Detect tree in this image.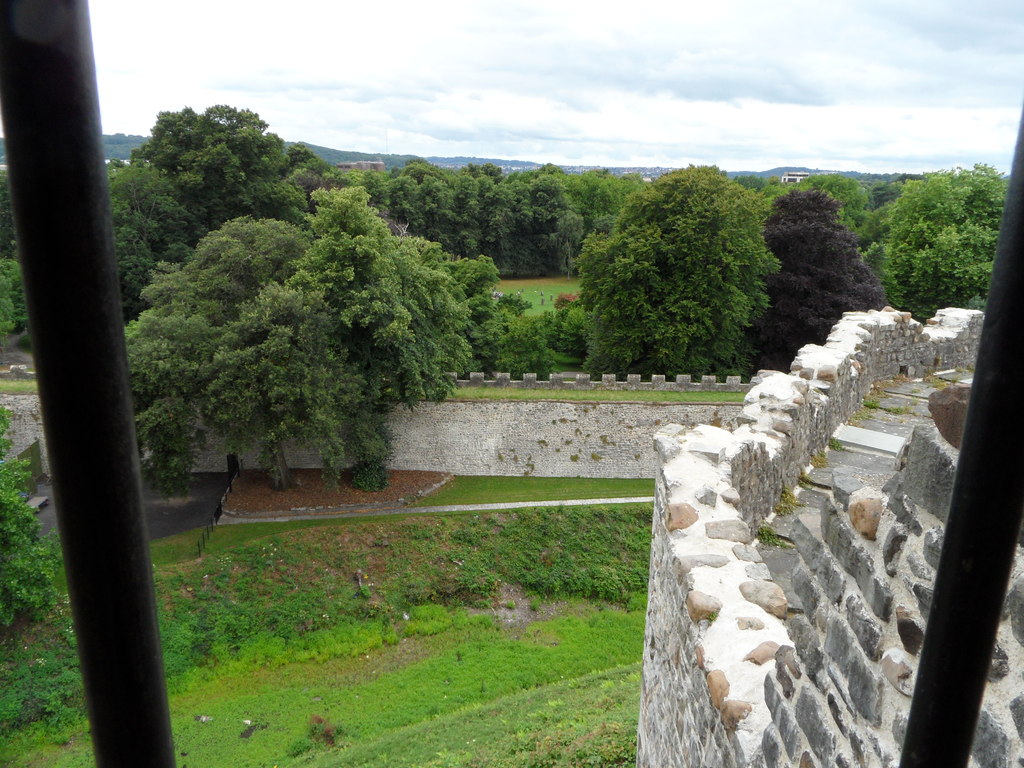
Detection: {"x1": 771, "y1": 191, "x2": 883, "y2": 367}.
